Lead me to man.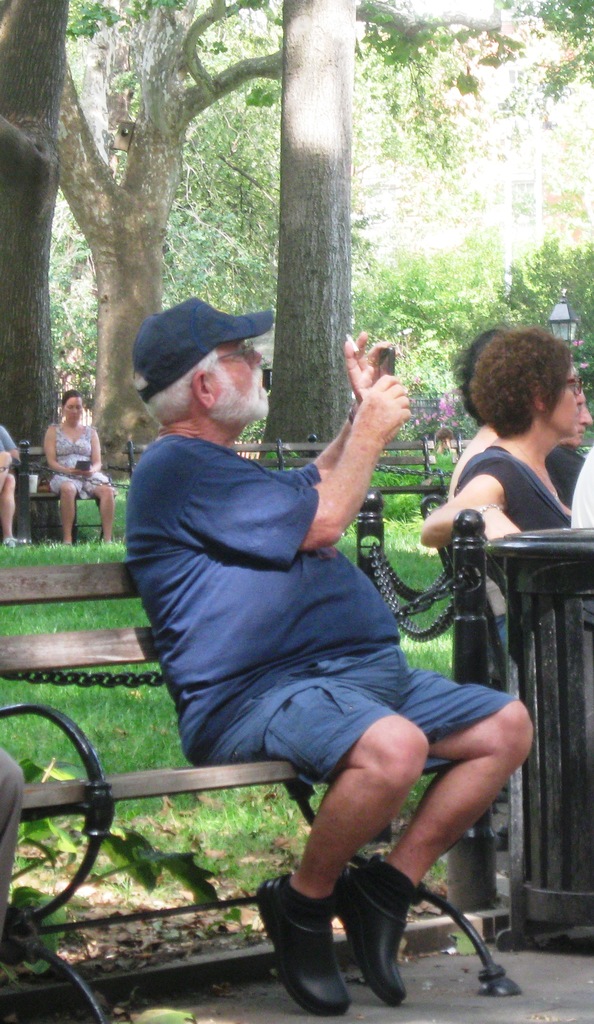
Lead to rect(0, 422, 21, 554).
